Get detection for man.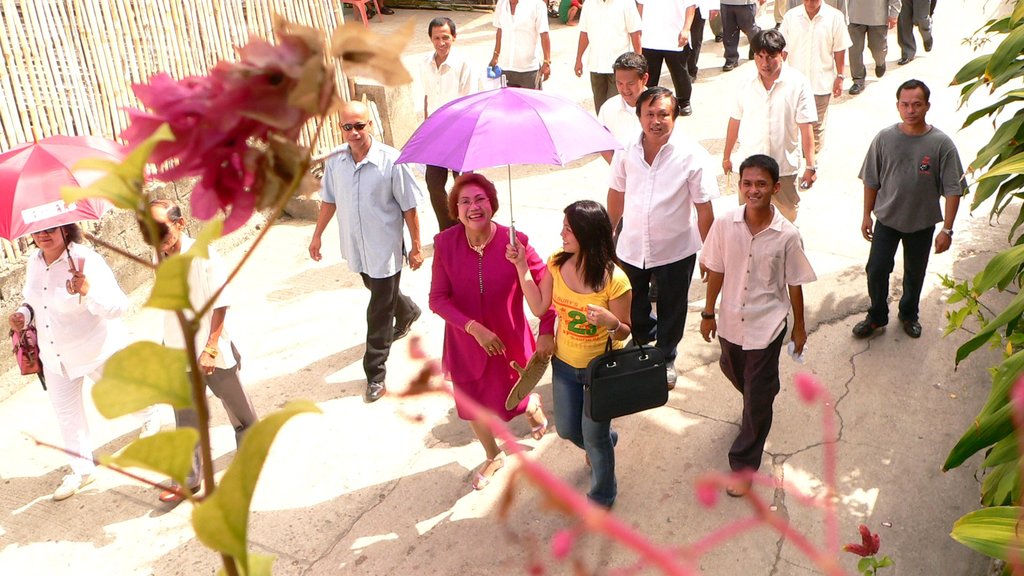
Detection: detection(691, 141, 828, 511).
